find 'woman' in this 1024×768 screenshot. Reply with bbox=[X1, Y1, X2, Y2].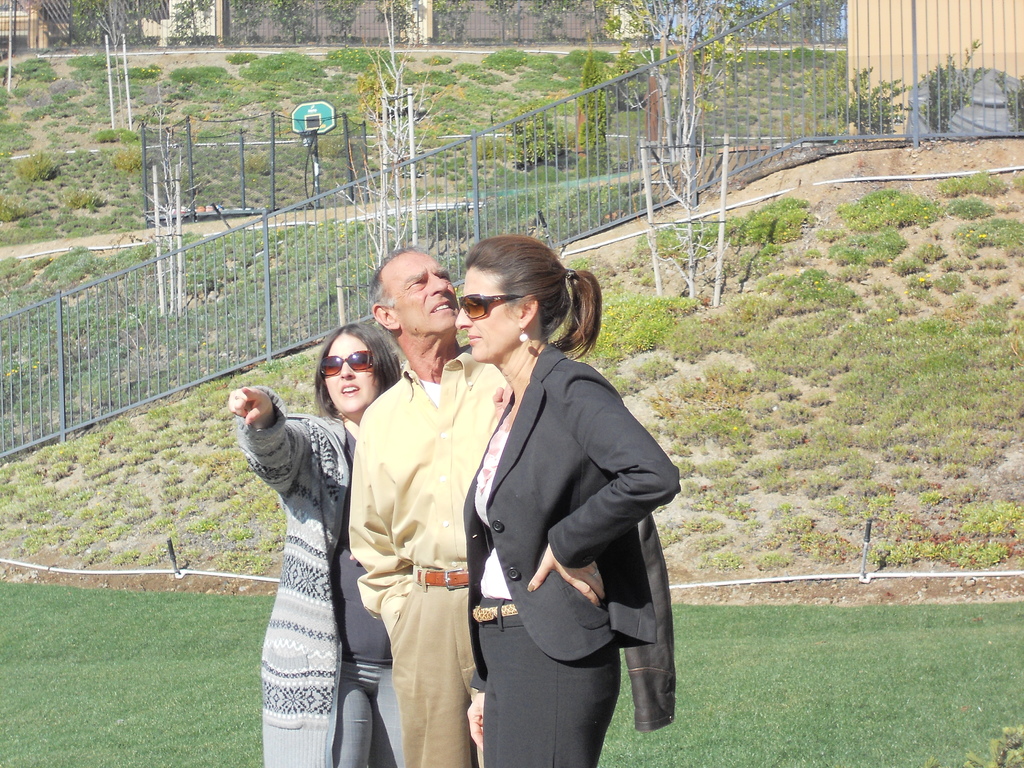
bbox=[228, 318, 407, 767].
